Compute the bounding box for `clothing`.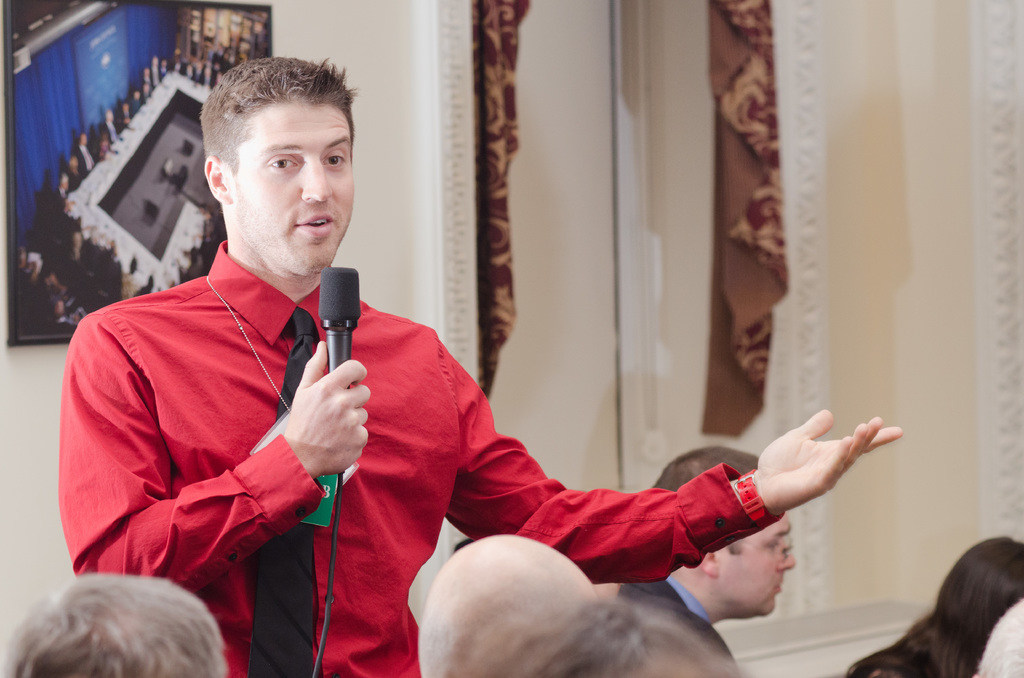
(x1=612, y1=583, x2=728, y2=676).
